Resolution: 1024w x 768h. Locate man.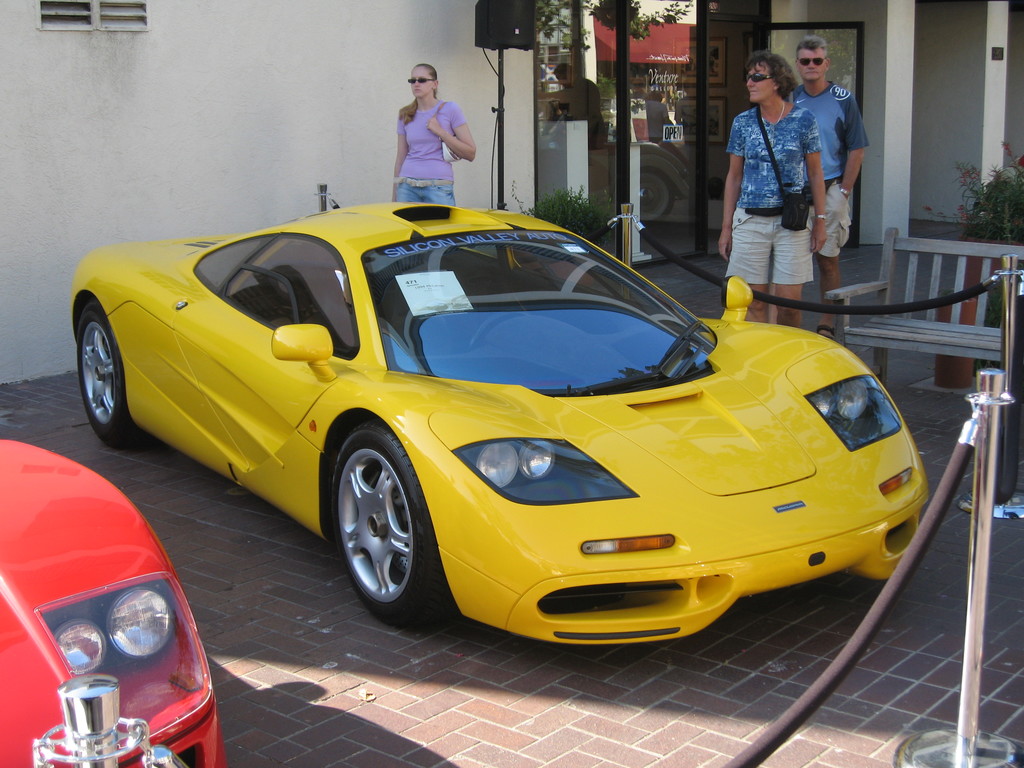
{"left": 780, "top": 31, "right": 867, "bottom": 346}.
